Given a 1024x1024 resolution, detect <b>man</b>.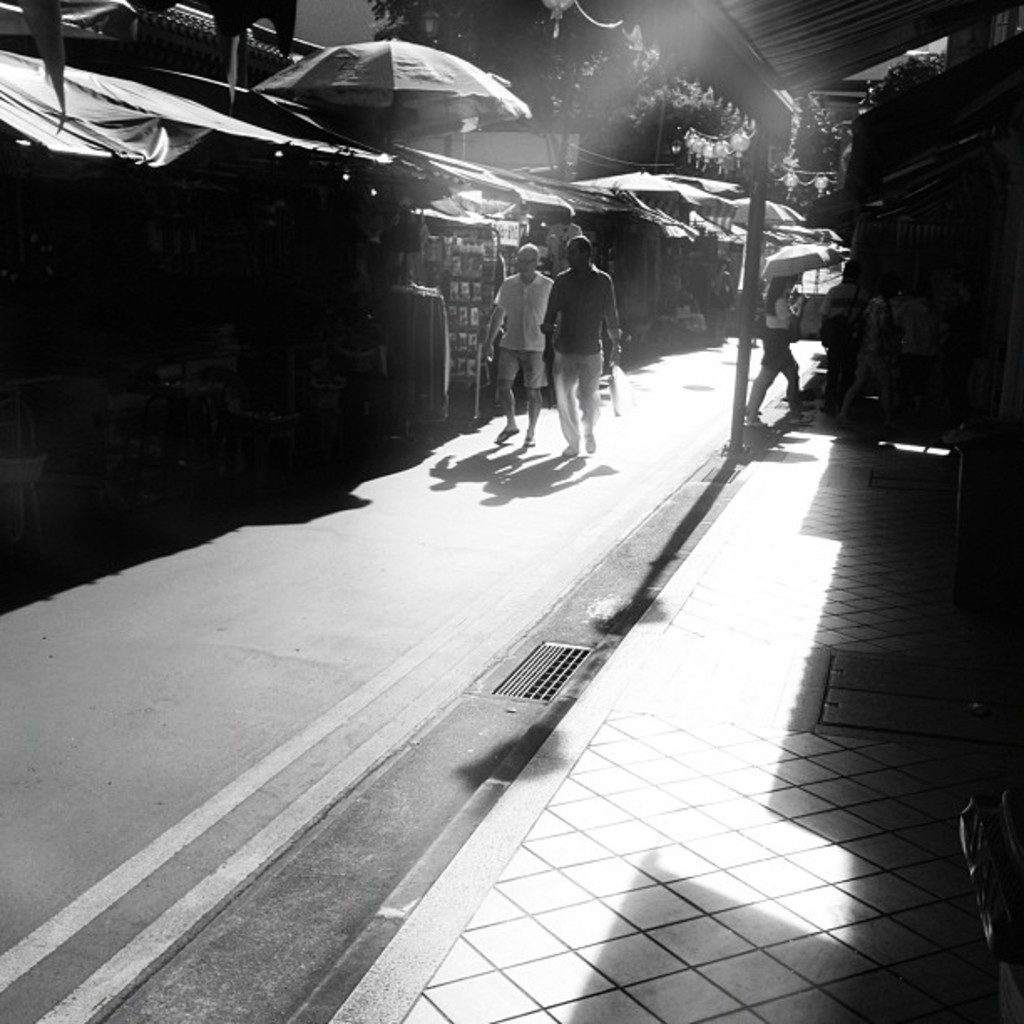
{"left": 540, "top": 236, "right": 624, "bottom": 450}.
